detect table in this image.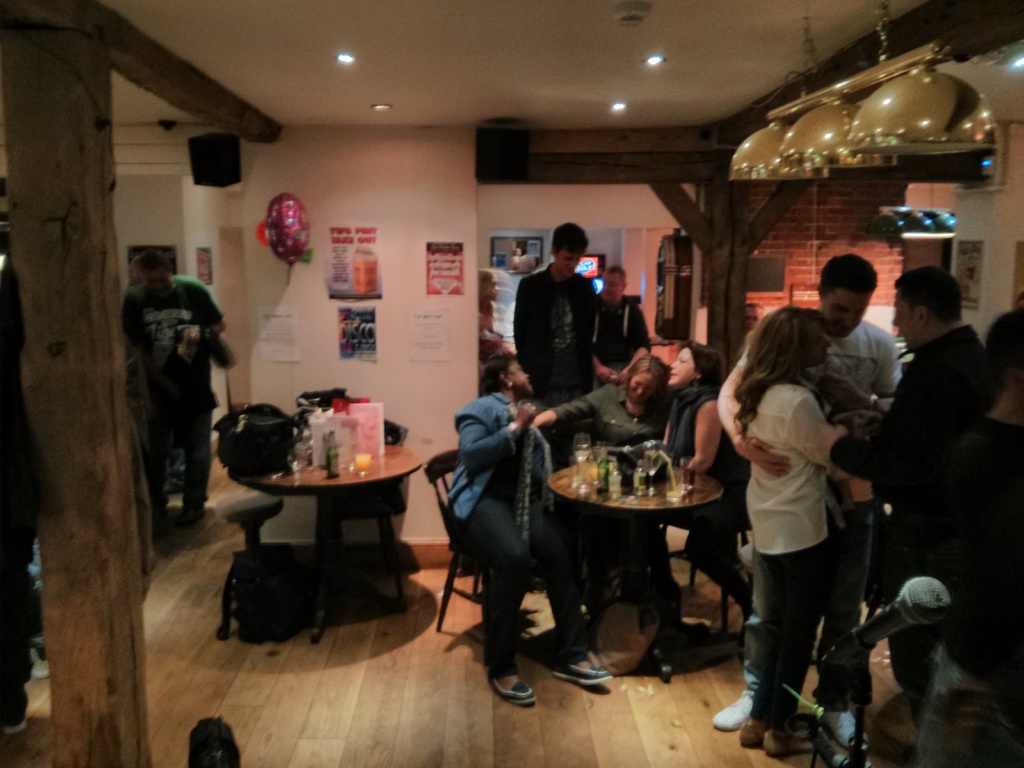
Detection: Rect(524, 438, 751, 683).
